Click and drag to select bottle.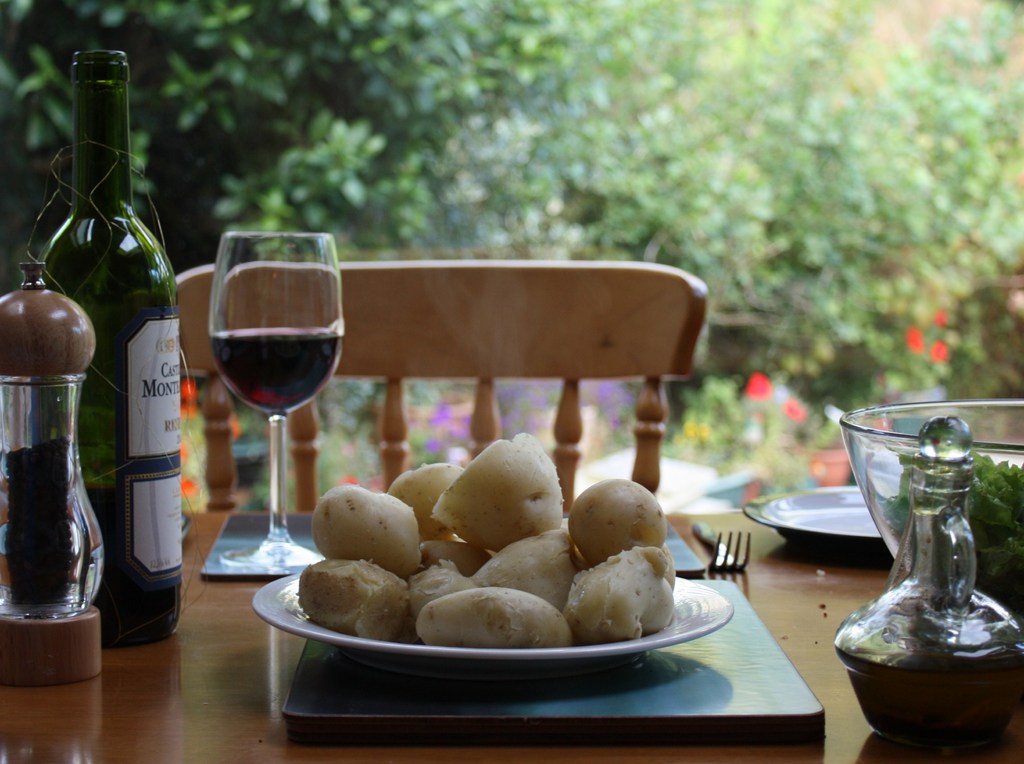
Selection: bbox(38, 44, 191, 651).
